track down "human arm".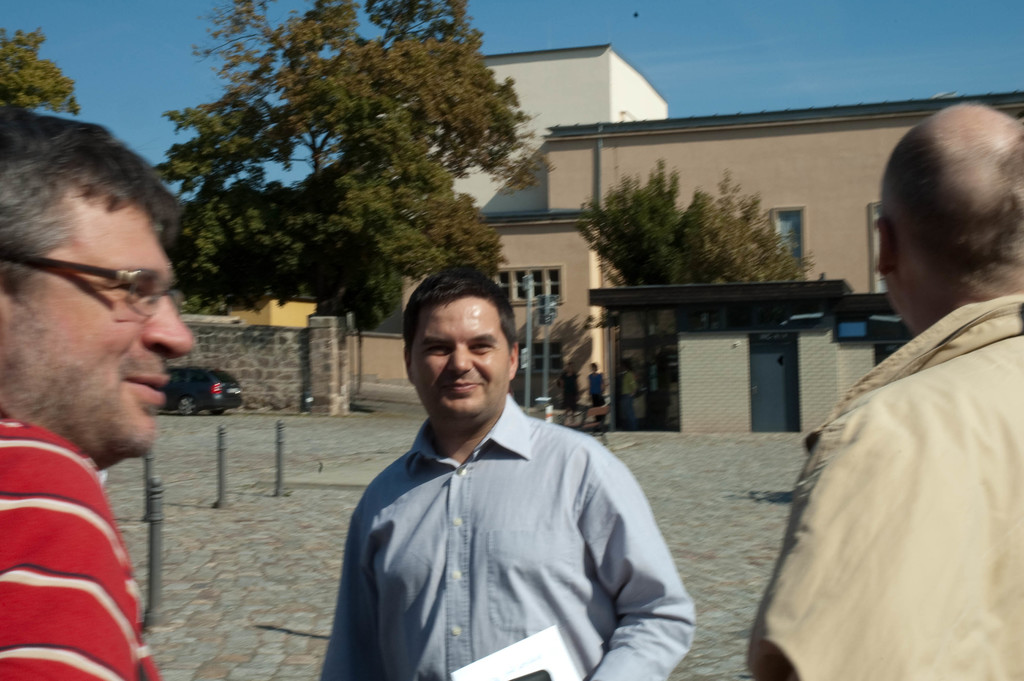
Tracked to x1=751, y1=382, x2=937, y2=680.
